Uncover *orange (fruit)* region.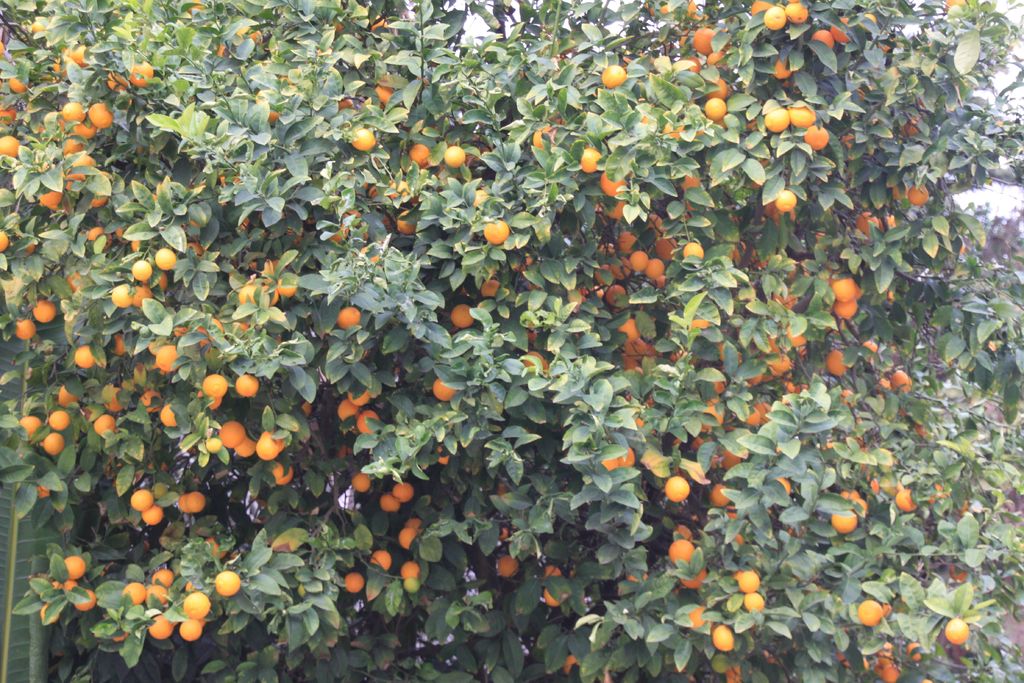
Uncovered: 252, 431, 289, 459.
